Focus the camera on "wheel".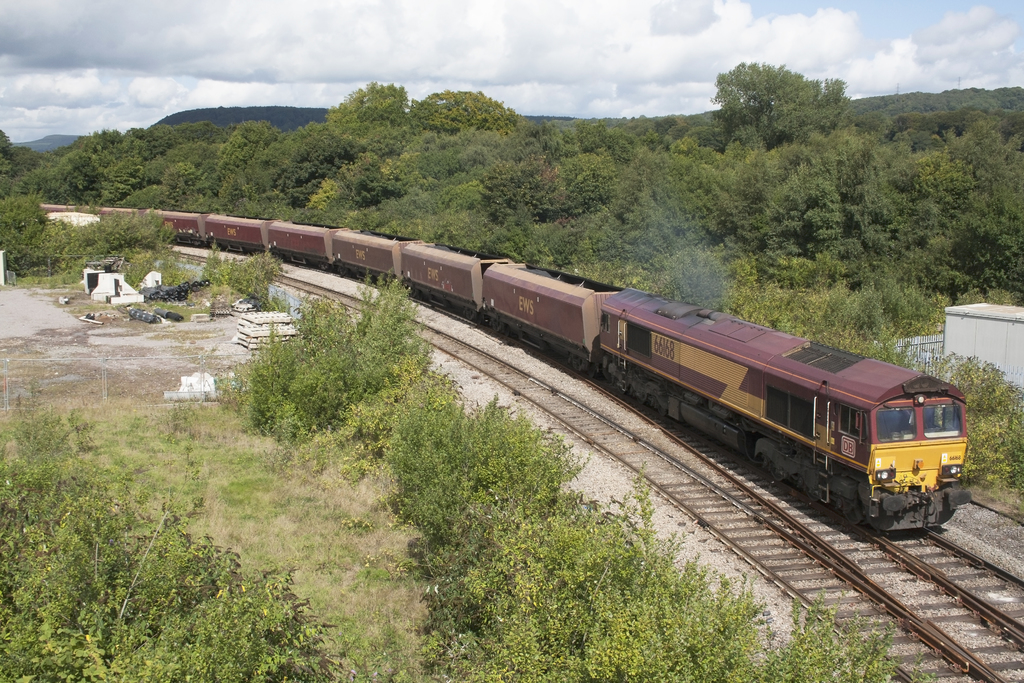
Focus region: (505,324,512,338).
